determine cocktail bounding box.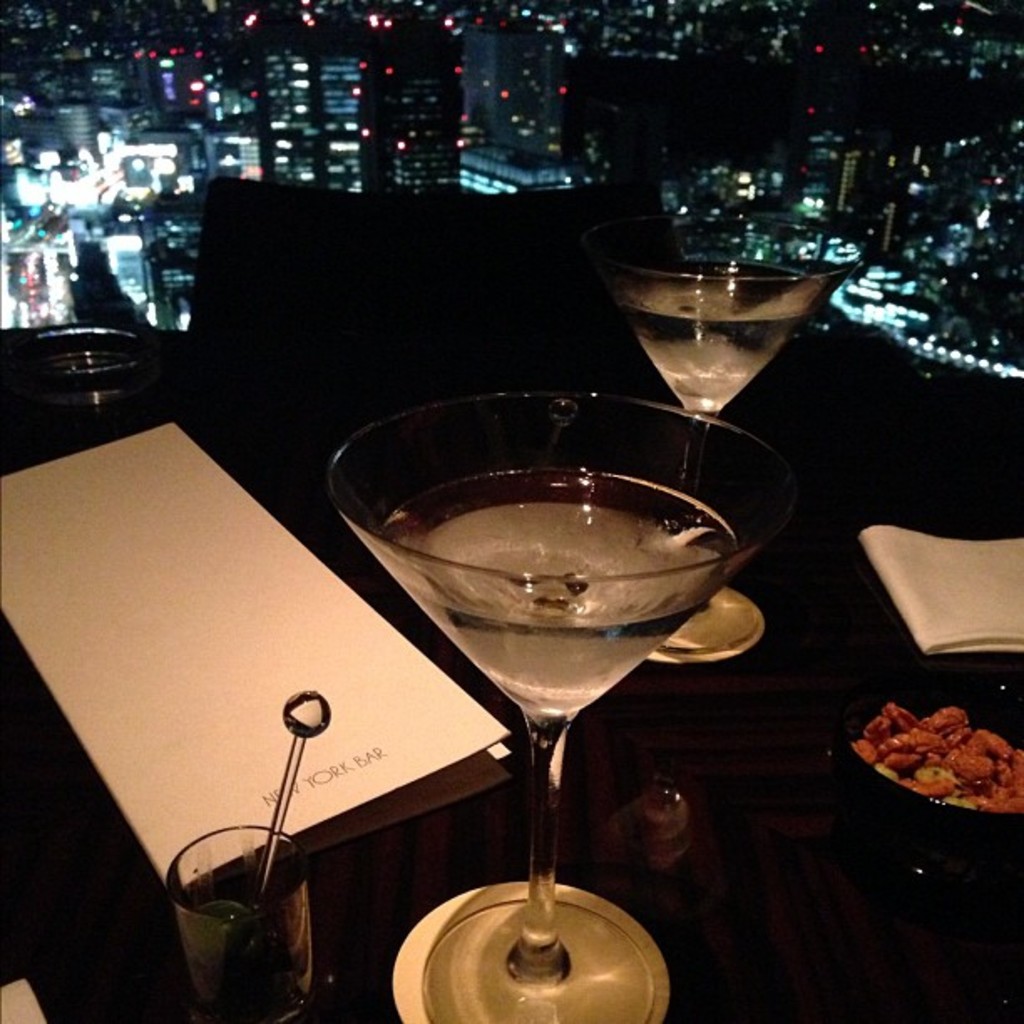
Determined: <bbox>611, 226, 852, 681</bbox>.
